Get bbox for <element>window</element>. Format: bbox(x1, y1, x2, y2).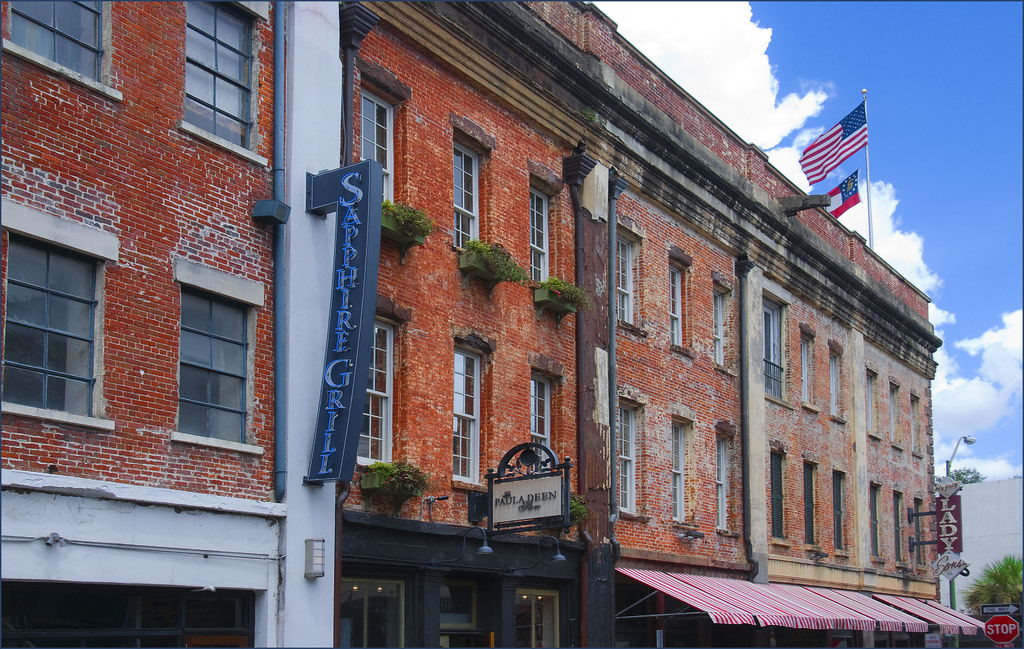
bbox(803, 341, 808, 405).
